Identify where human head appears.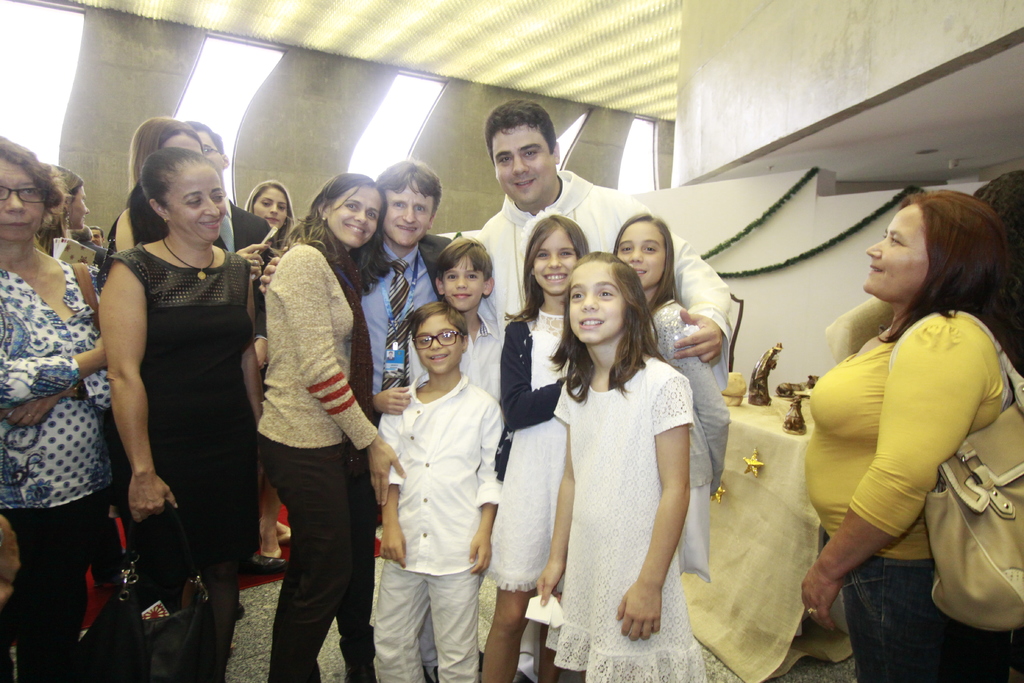
Appears at box=[241, 182, 298, 235].
